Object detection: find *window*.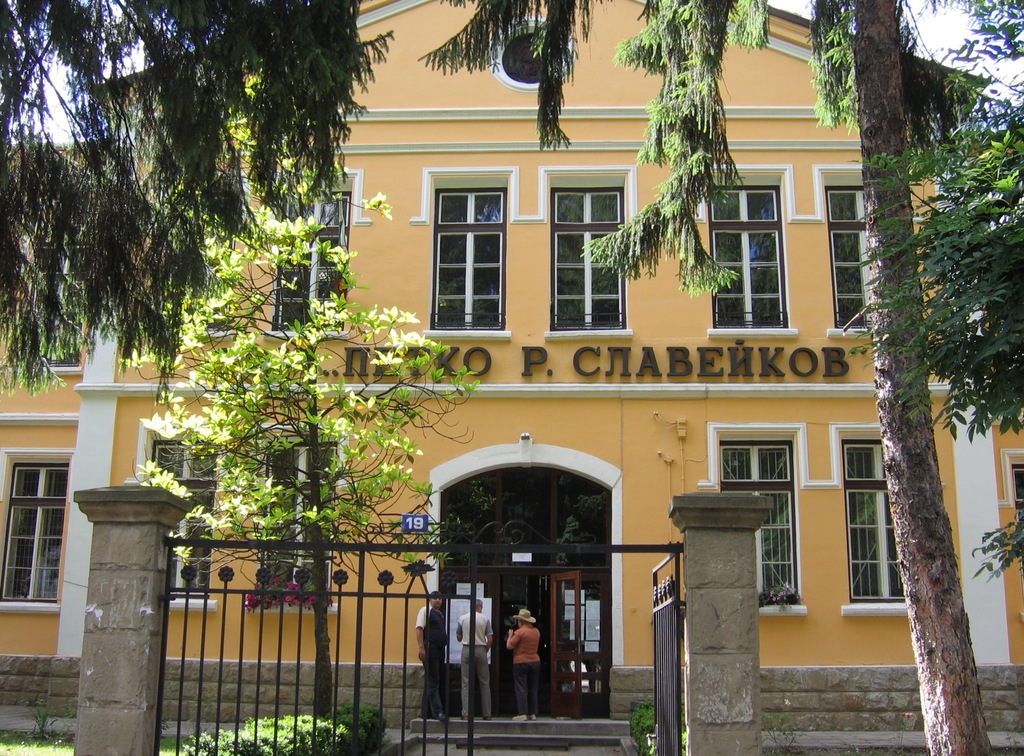
box=[270, 192, 356, 331].
